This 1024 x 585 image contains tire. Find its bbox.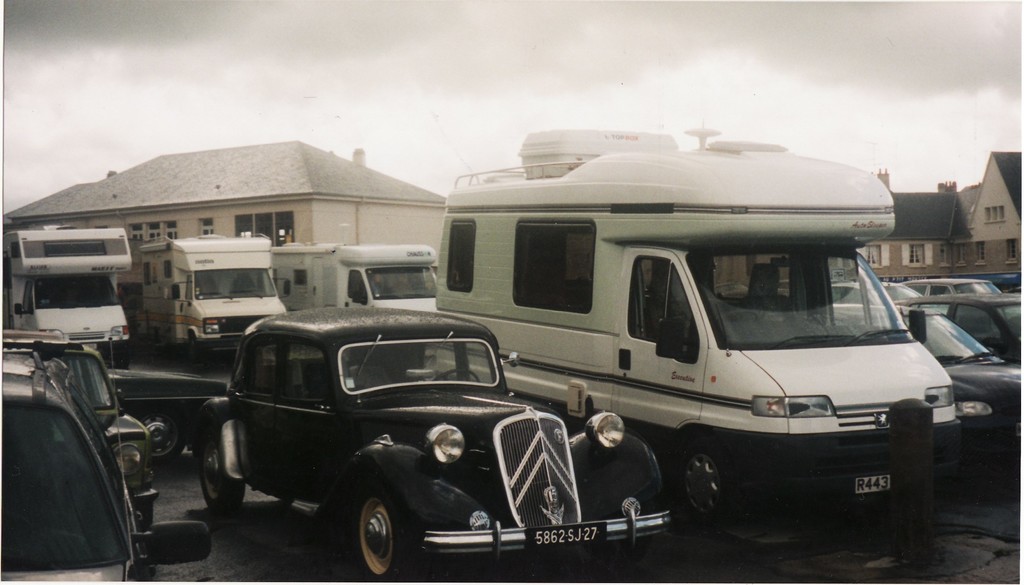
bbox=[137, 402, 195, 459].
